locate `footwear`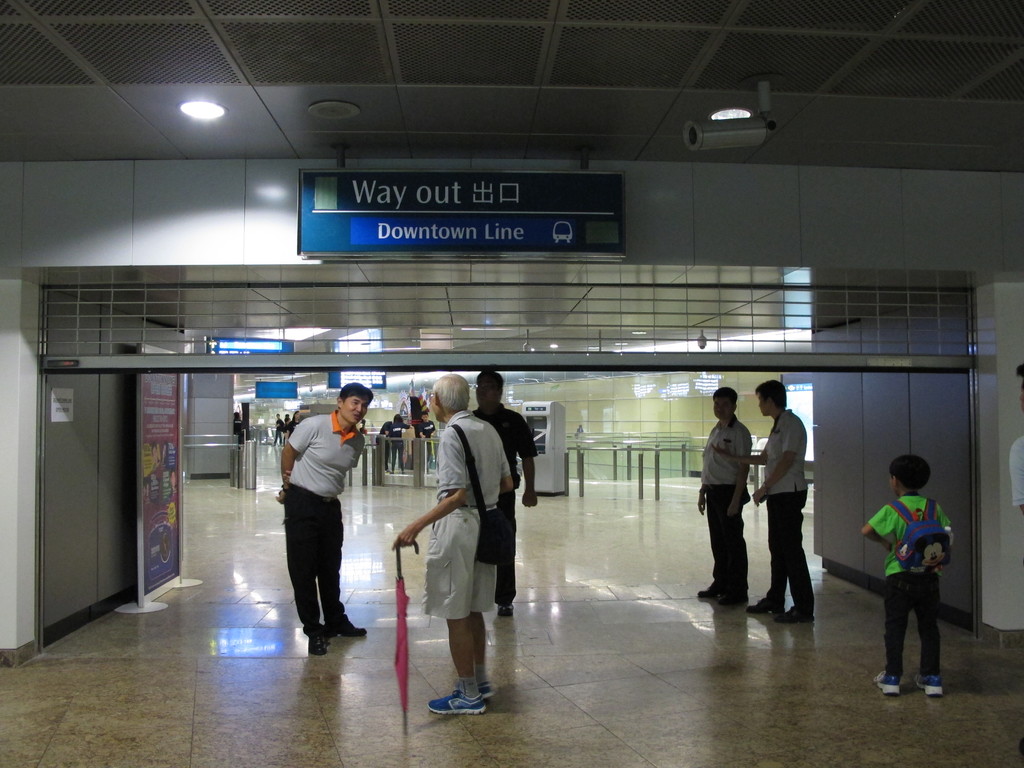
911/673/946/695
